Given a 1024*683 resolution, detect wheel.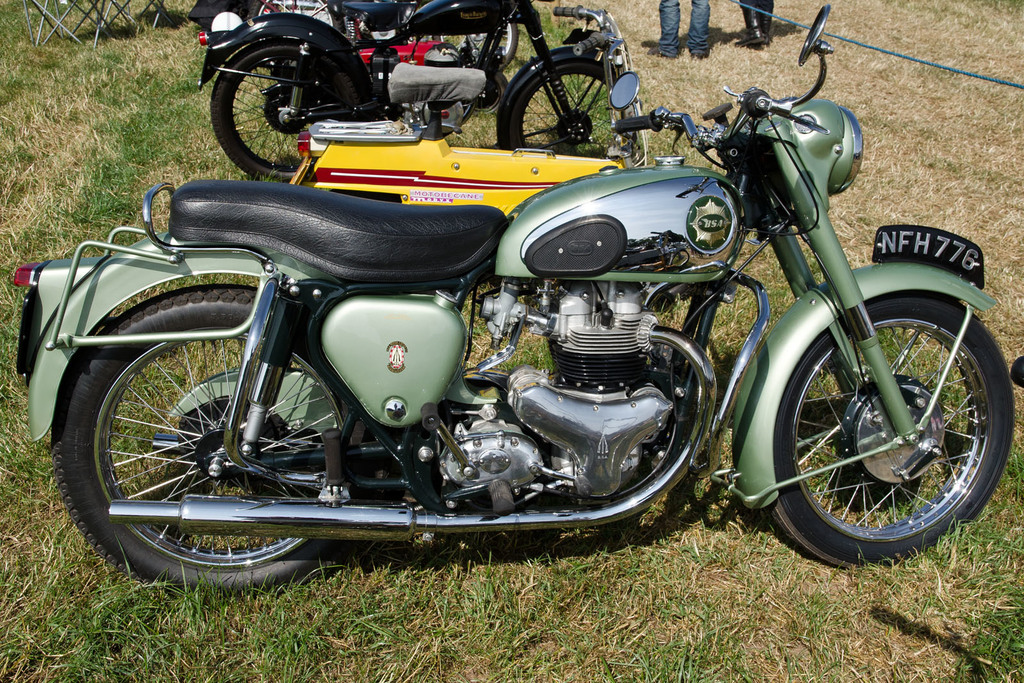
<bbox>508, 58, 634, 159</bbox>.
